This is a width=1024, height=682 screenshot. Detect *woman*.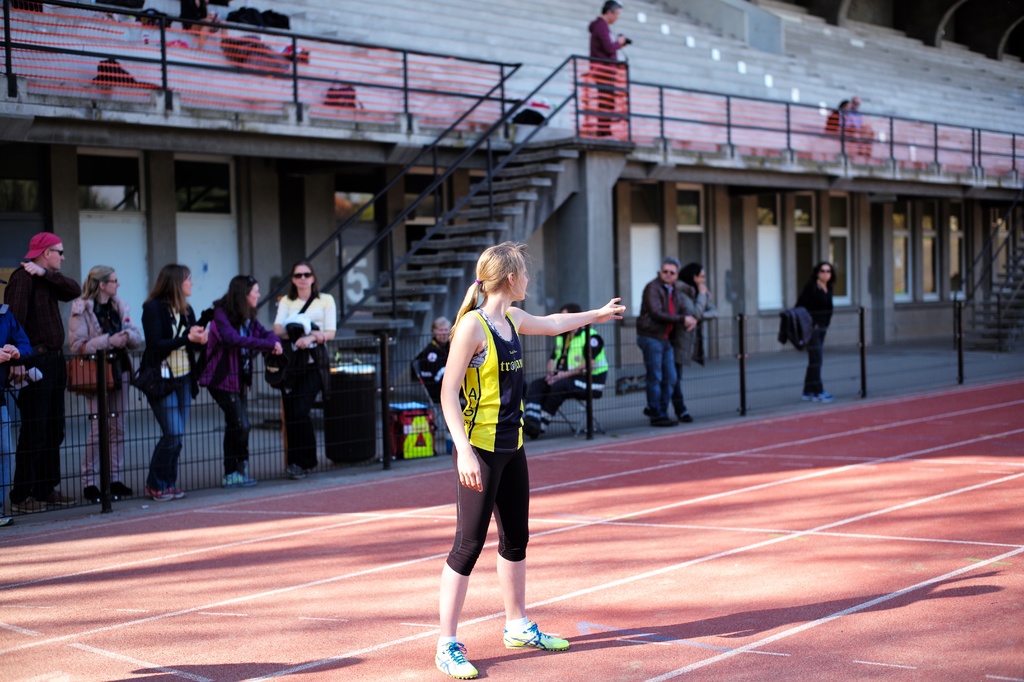
275/260/339/474.
